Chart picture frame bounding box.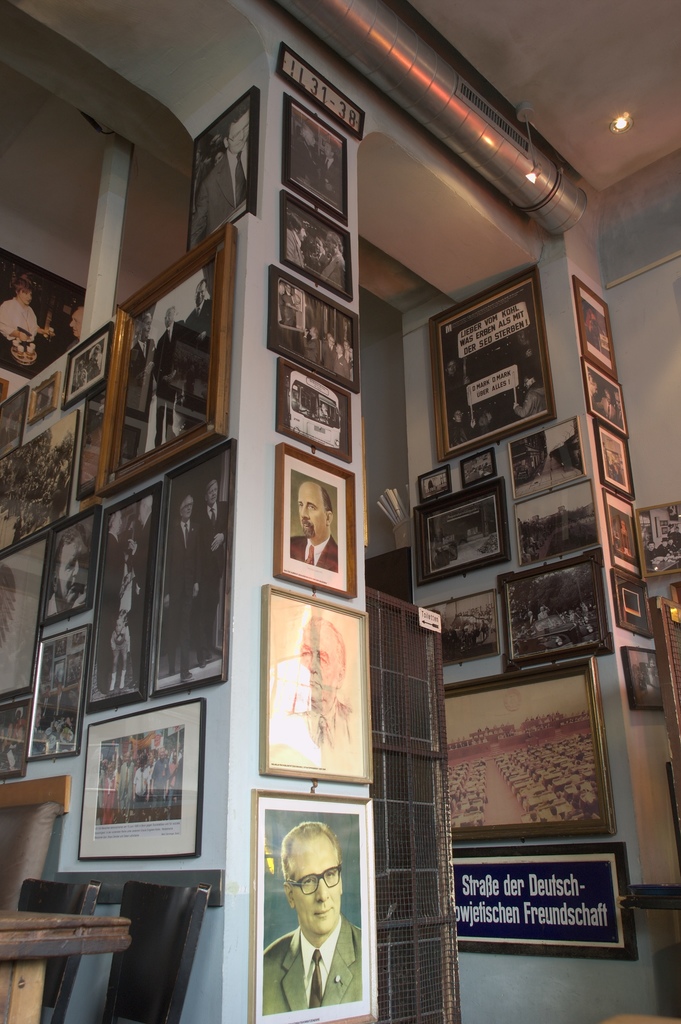
Charted: [277, 43, 366, 140].
